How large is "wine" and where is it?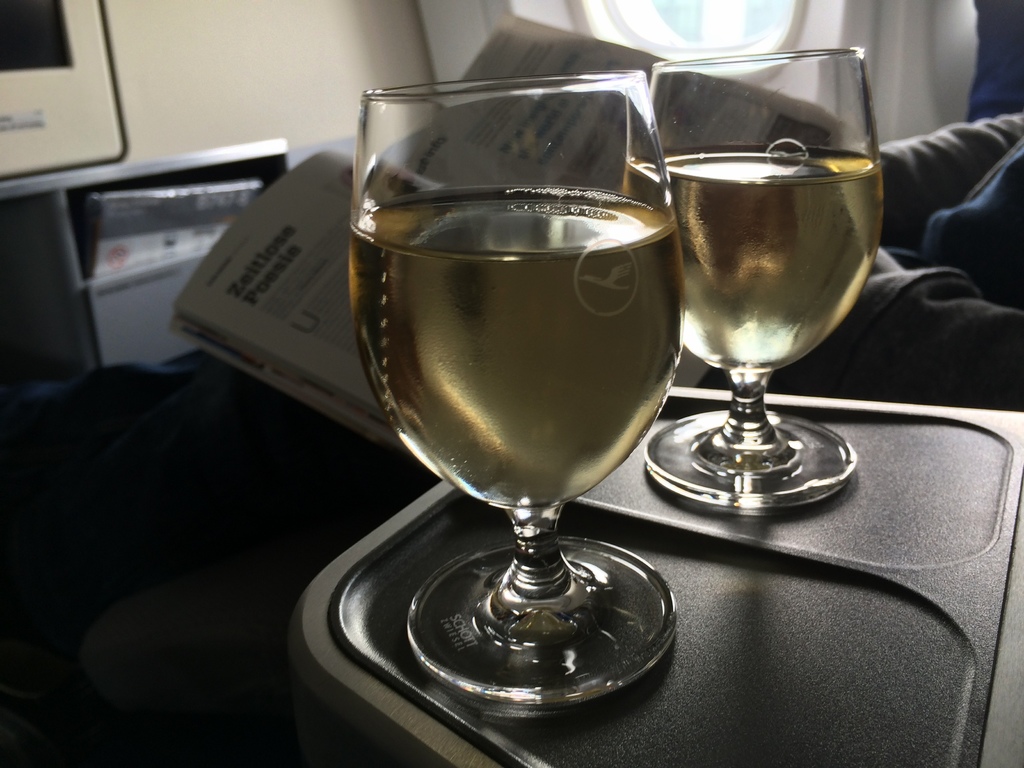
Bounding box: l=353, t=83, r=714, b=646.
